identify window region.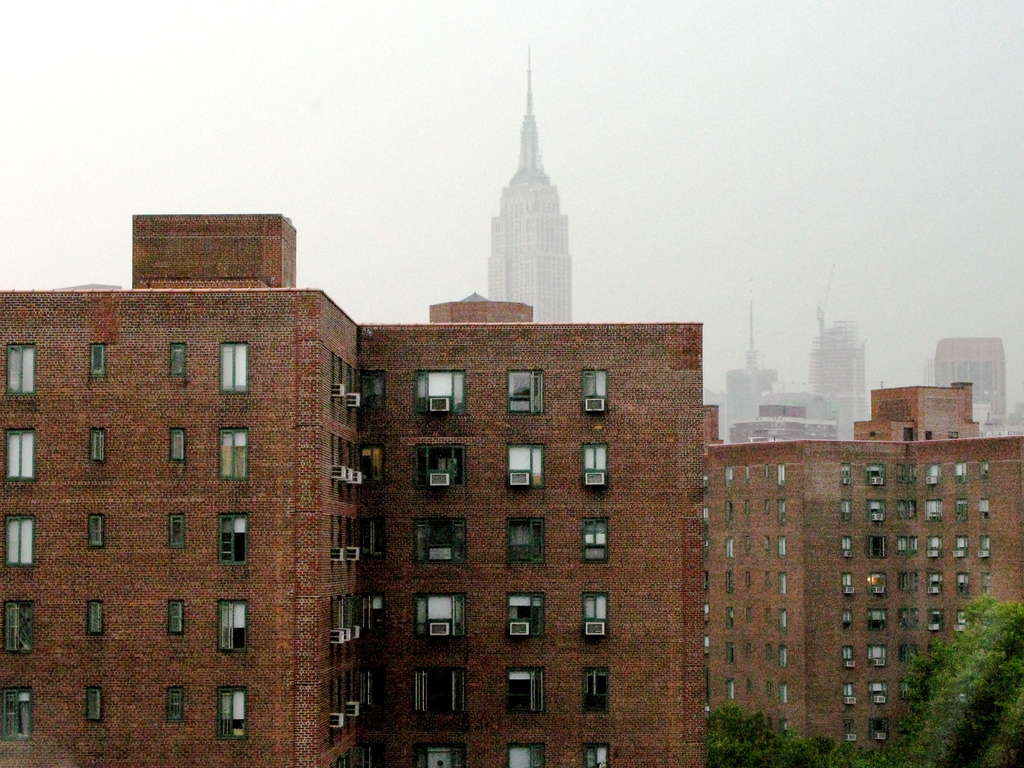
Region: pyautogui.locateOnScreen(584, 593, 607, 637).
